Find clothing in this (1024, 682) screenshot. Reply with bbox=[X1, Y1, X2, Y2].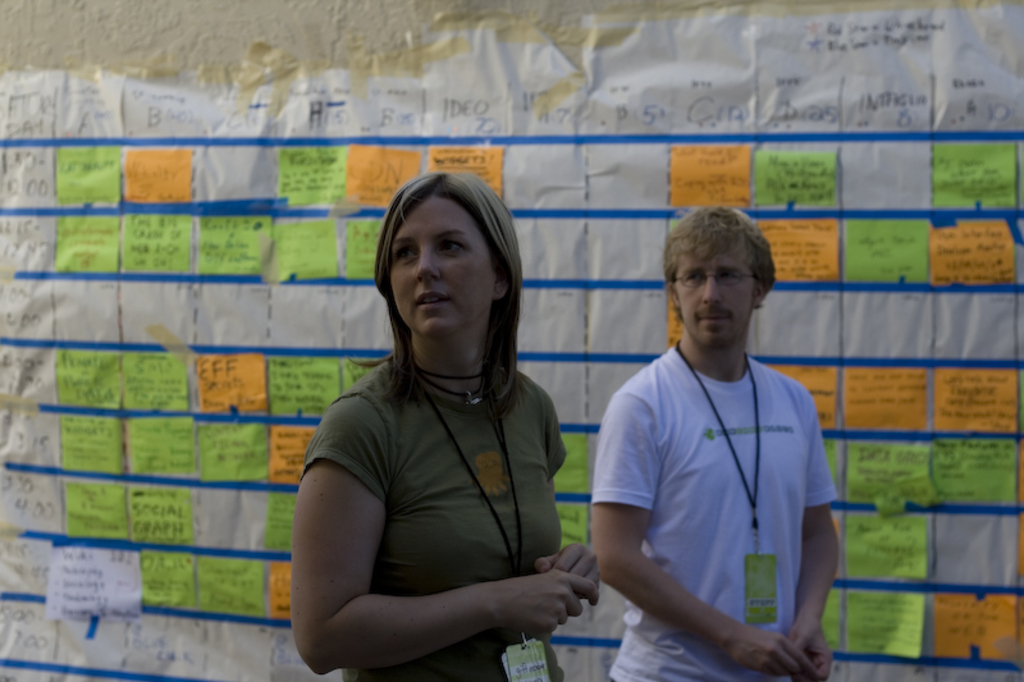
bbox=[590, 331, 844, 681].
